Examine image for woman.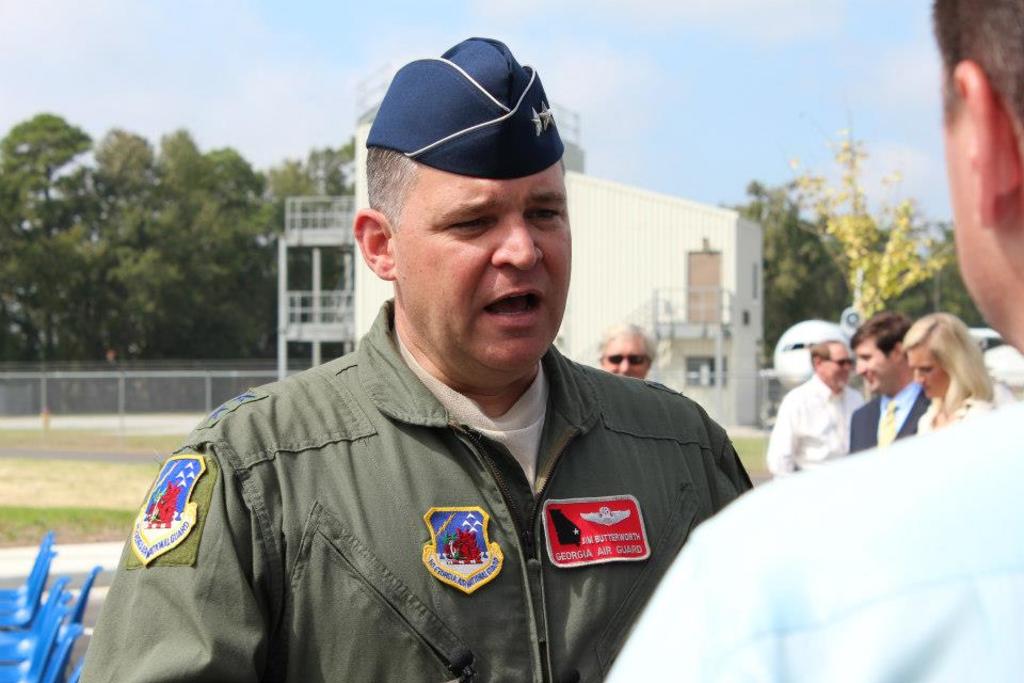
Examination result: 883/309/1004/452.
